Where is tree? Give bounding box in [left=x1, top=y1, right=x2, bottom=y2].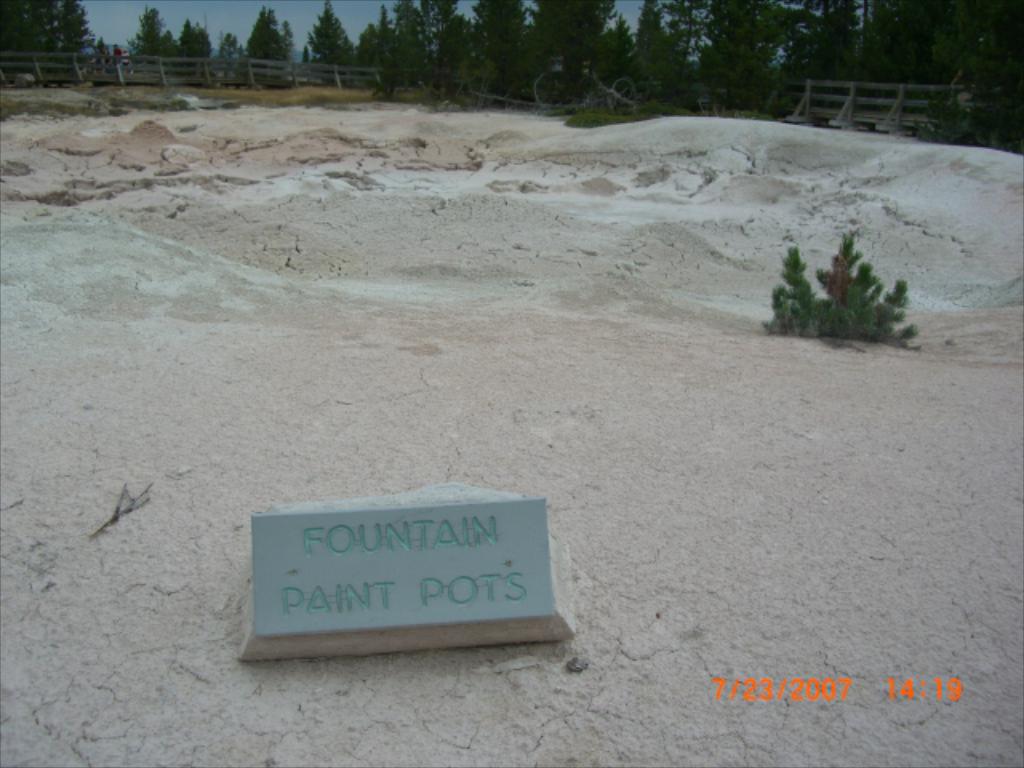
[left=246, top=2, right=298, bottom=86].
